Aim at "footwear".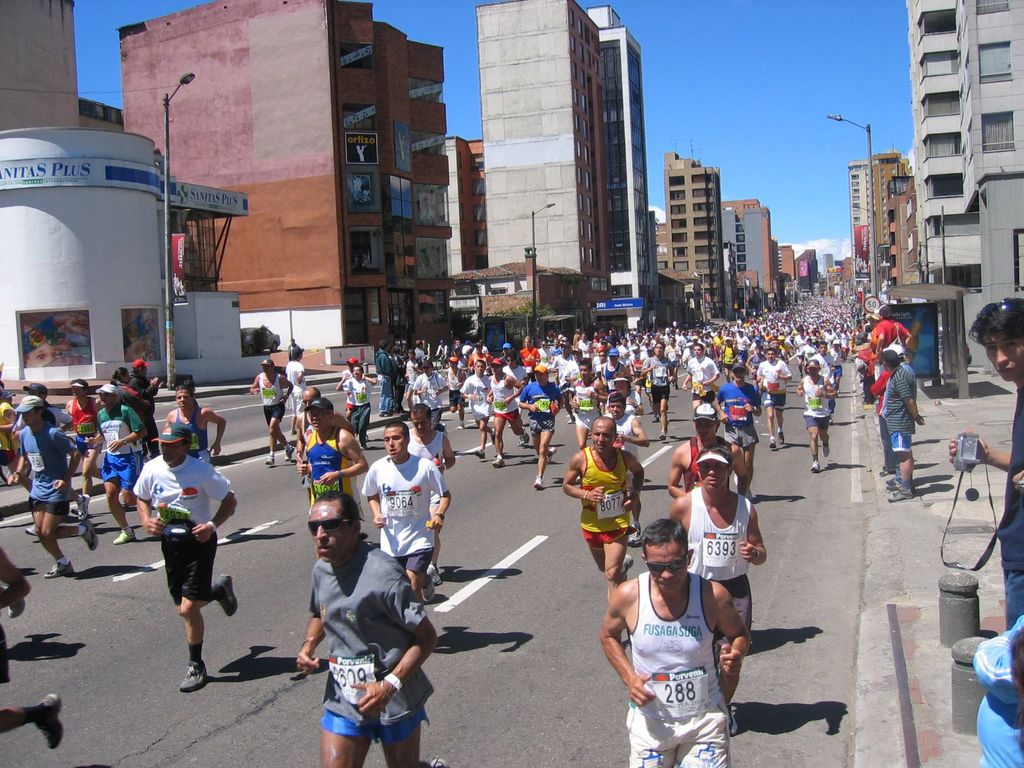
Aimed at l=435, t=561, r=443, b=587.
